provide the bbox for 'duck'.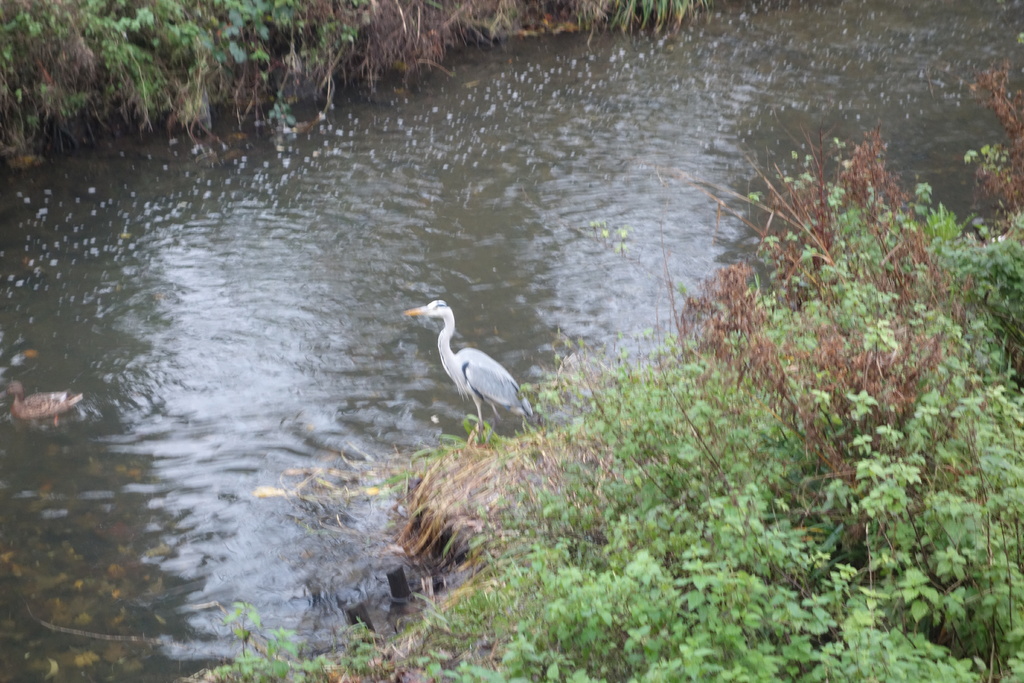
region(3, 381, 82, 434).
